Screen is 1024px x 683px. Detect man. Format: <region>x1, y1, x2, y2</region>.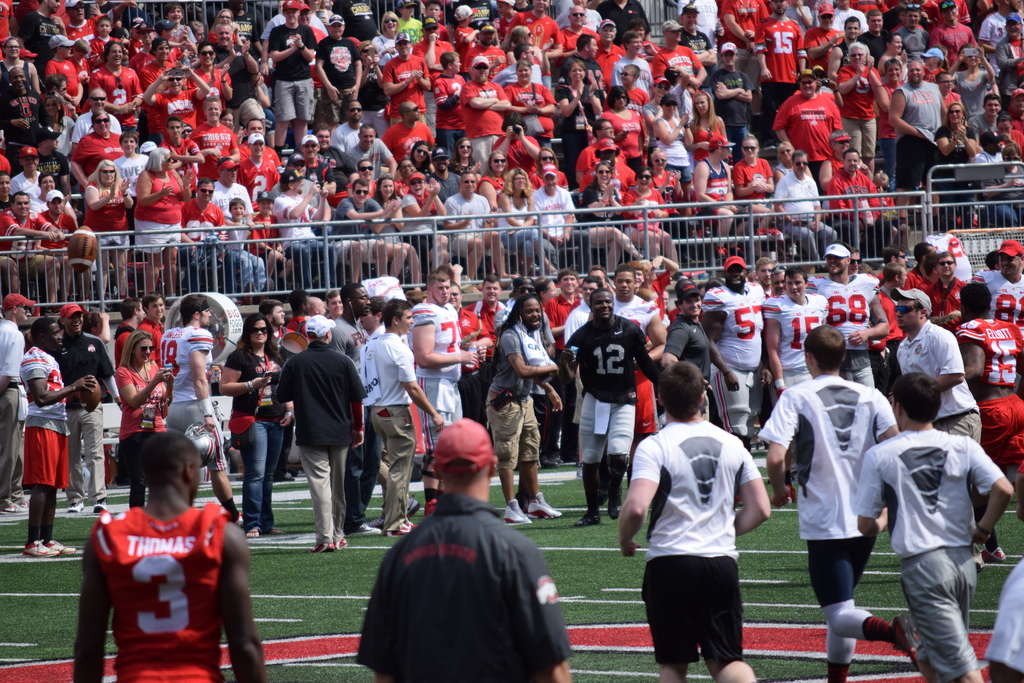
<region>983, 551, 1023, 682</region>.
